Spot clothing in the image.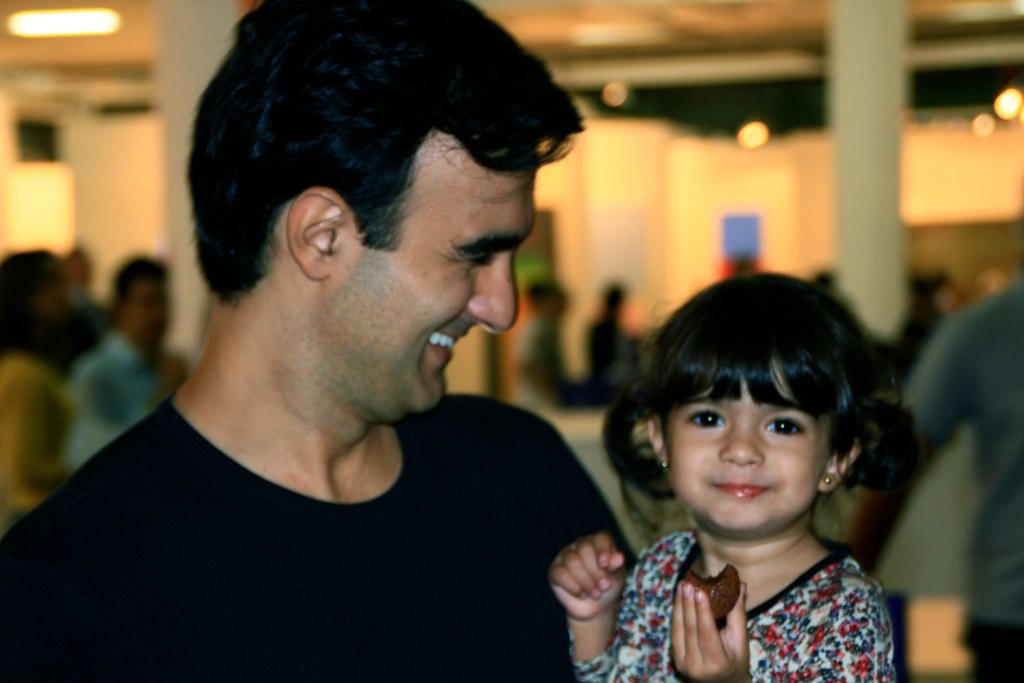
clothing found at Rect(518, 315, 562, 412).
